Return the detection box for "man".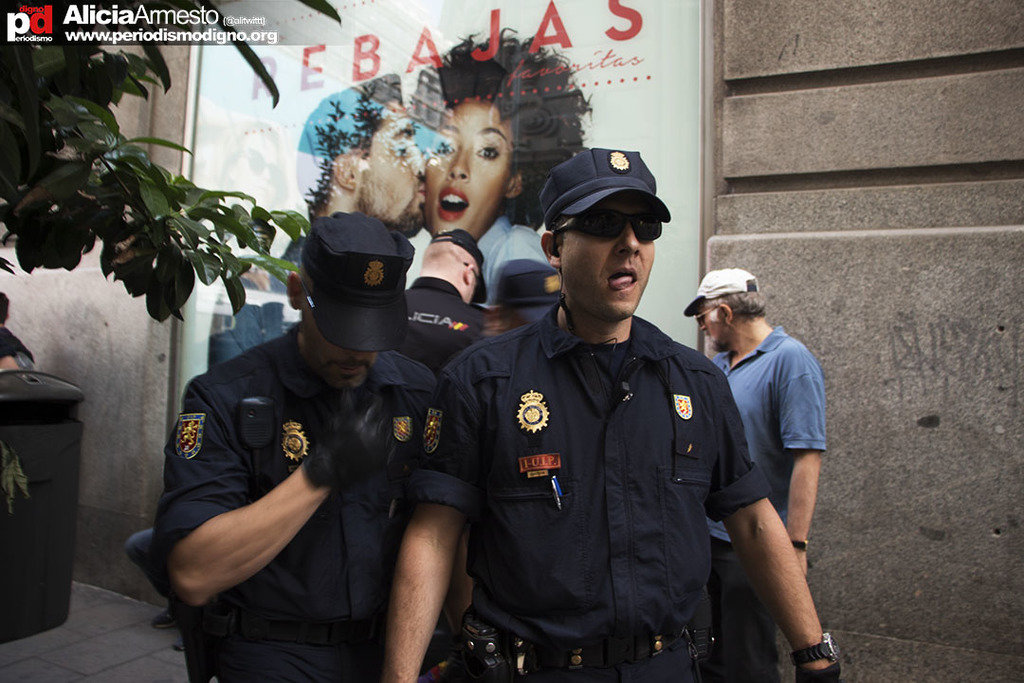
(left=204, top=83, right=431, bottom=373).
